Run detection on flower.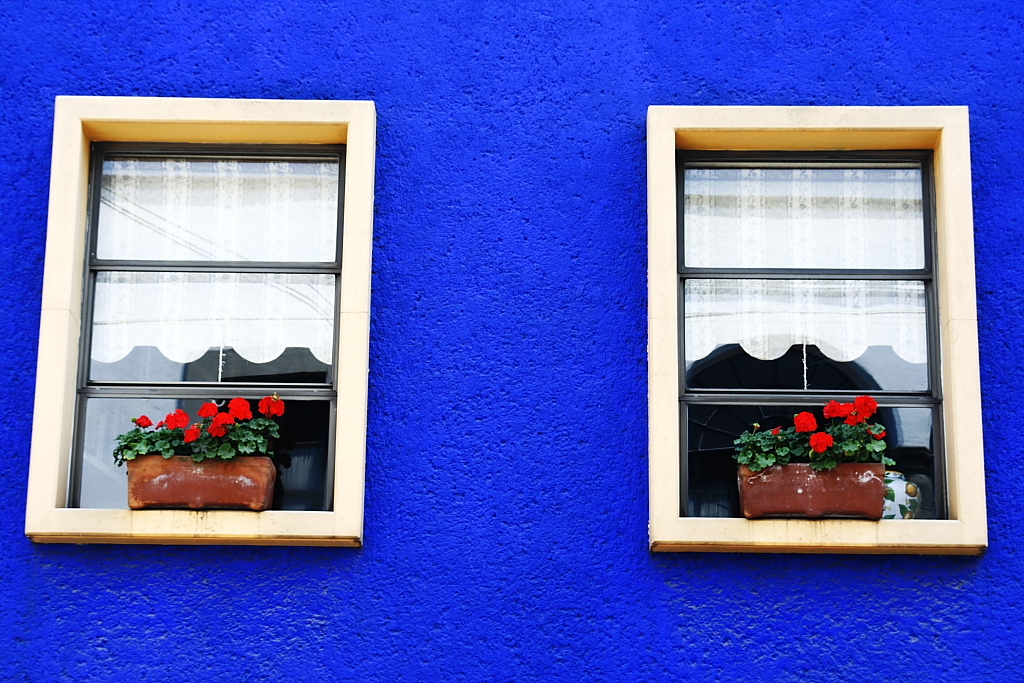
Result: Rect(851, 396, 878, 411).
